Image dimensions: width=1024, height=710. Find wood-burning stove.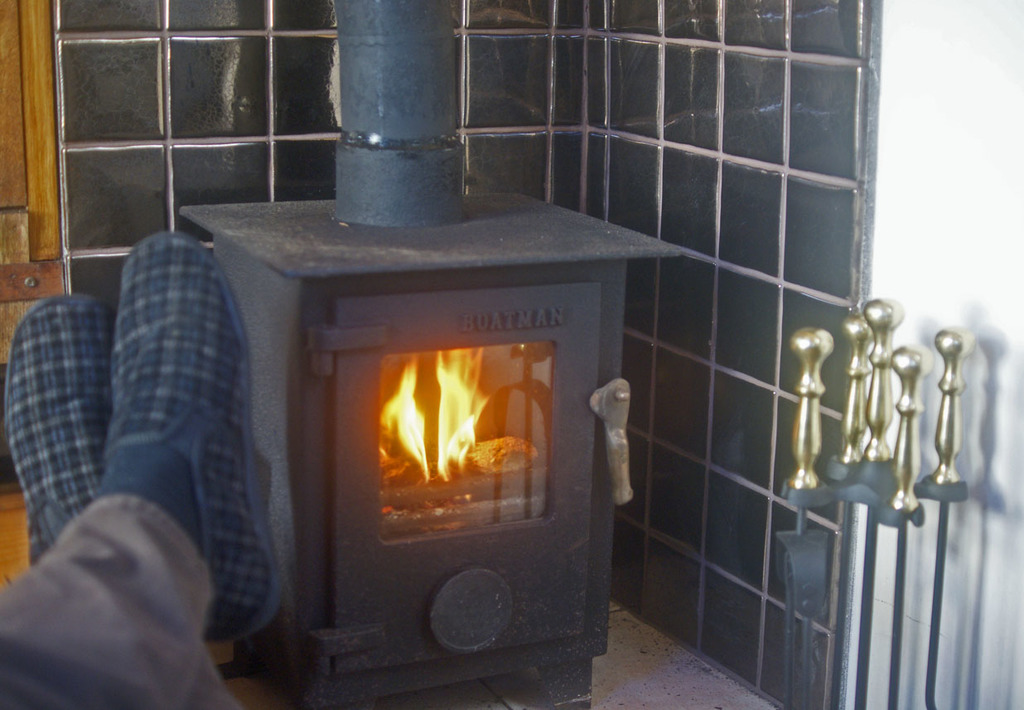
region(181, 0, 683, 709).
